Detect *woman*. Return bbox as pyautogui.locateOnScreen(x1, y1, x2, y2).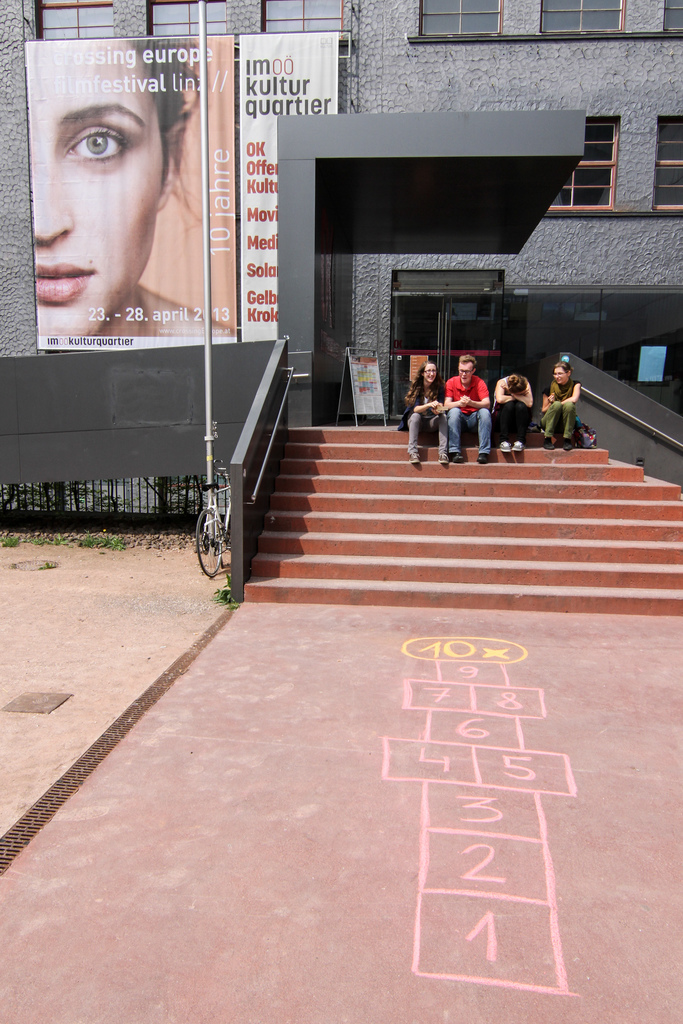
pyautogui.locateOnScreen(538, 358, 589, 458).
